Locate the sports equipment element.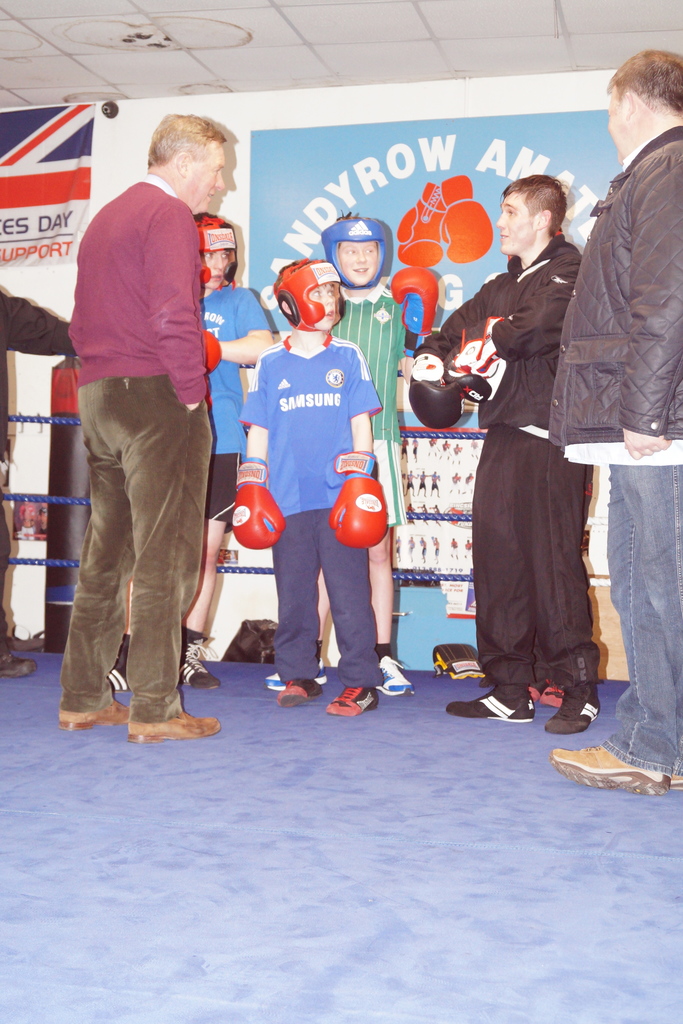
Element bbox: (x1=272, y1=255, x2=349, y2=335).
